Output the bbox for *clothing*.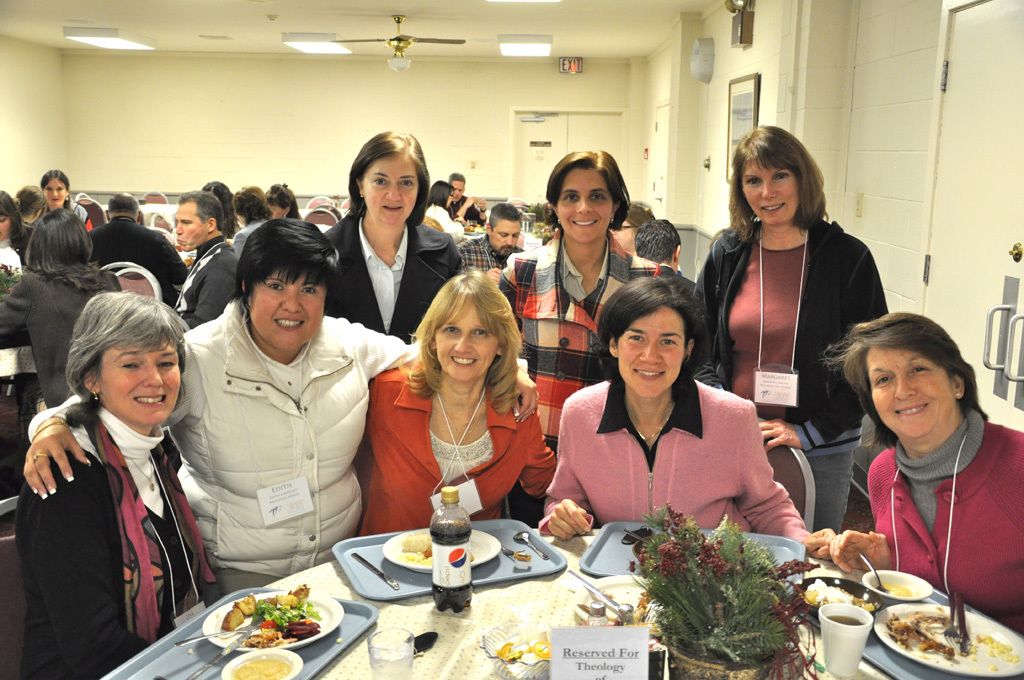
detection(311, 214, 475, 350).
